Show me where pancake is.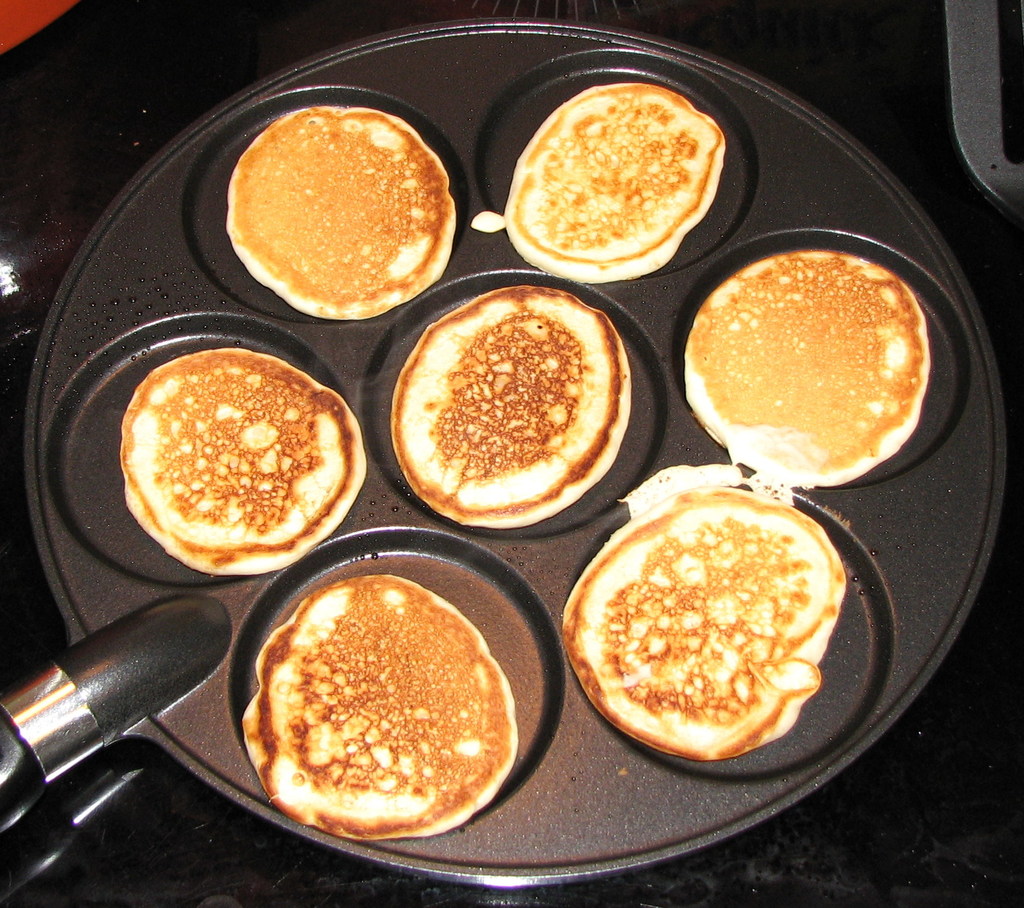
pancake is at {"left": 232, "top": 104, "right": 456, "bottom": 317}.
